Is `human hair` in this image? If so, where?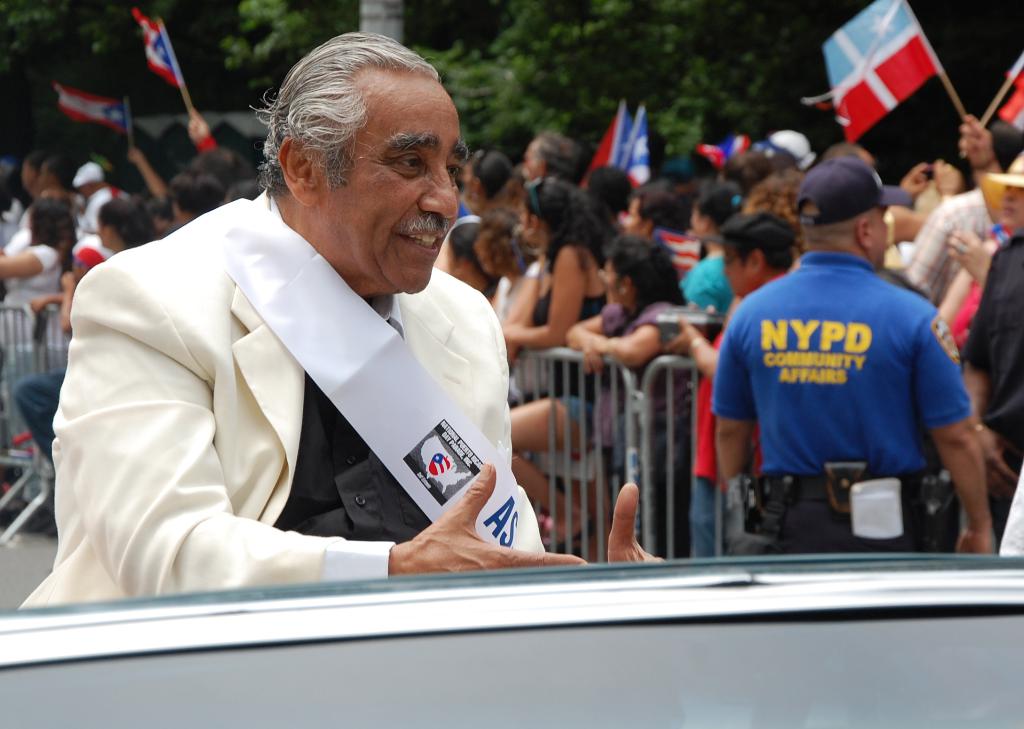
Yes, at x1=521, y1=175, x2=608, y2=272.
